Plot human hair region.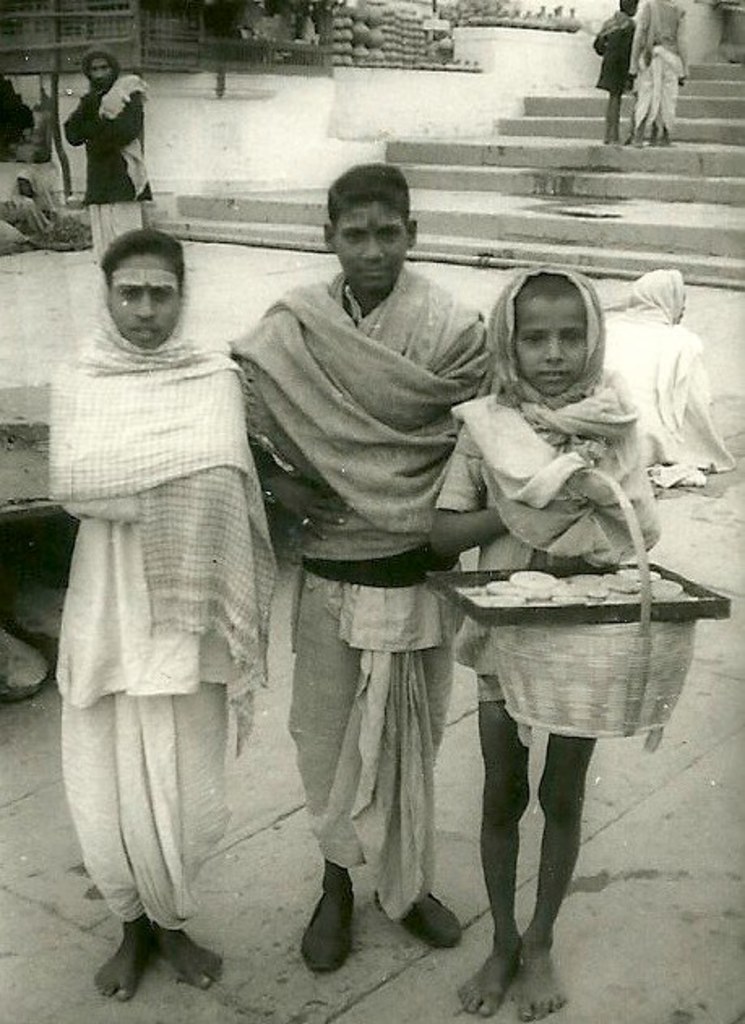
Plotted at select_region(618, 0, 641, 10).
